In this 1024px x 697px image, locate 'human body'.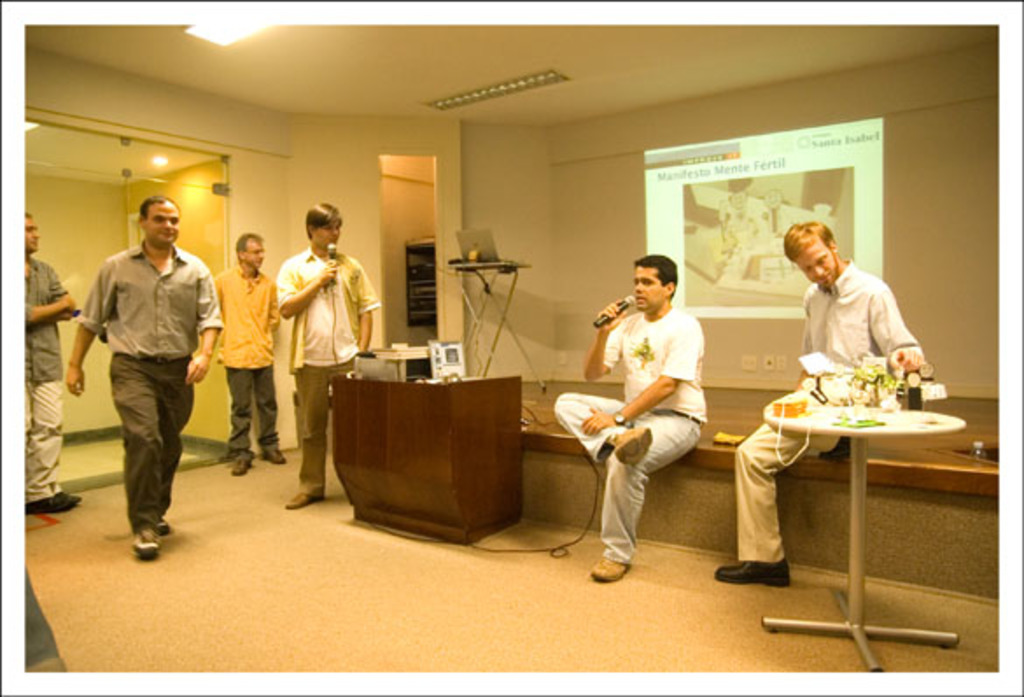
Bounding box: [278, 249, 389, 506].
